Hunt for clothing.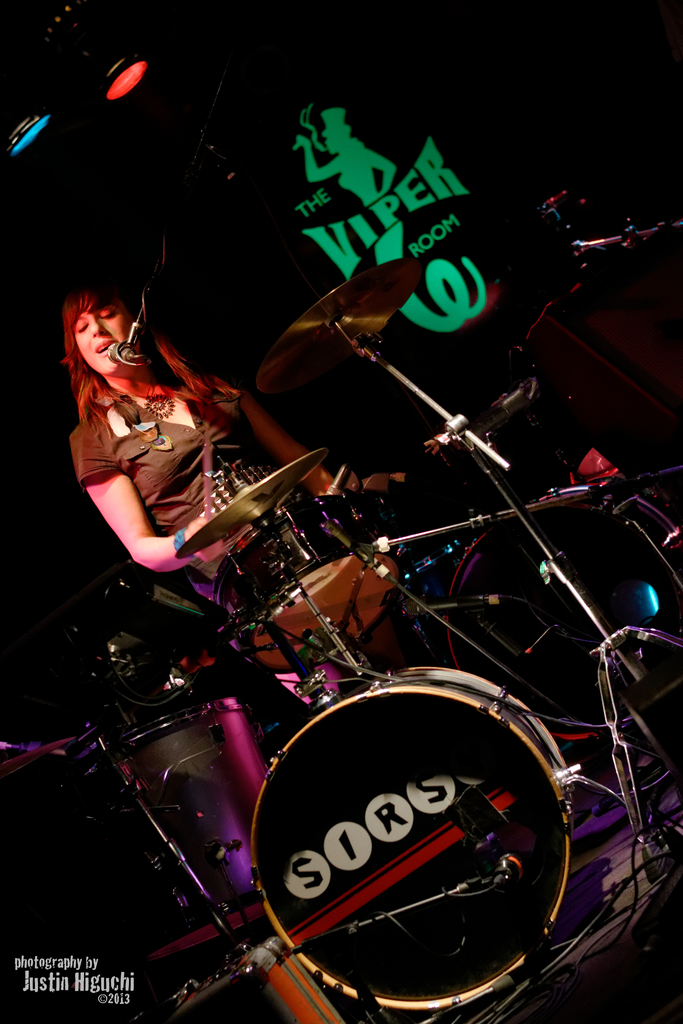
Hunted down at locate(66, 330, 226, 594).
